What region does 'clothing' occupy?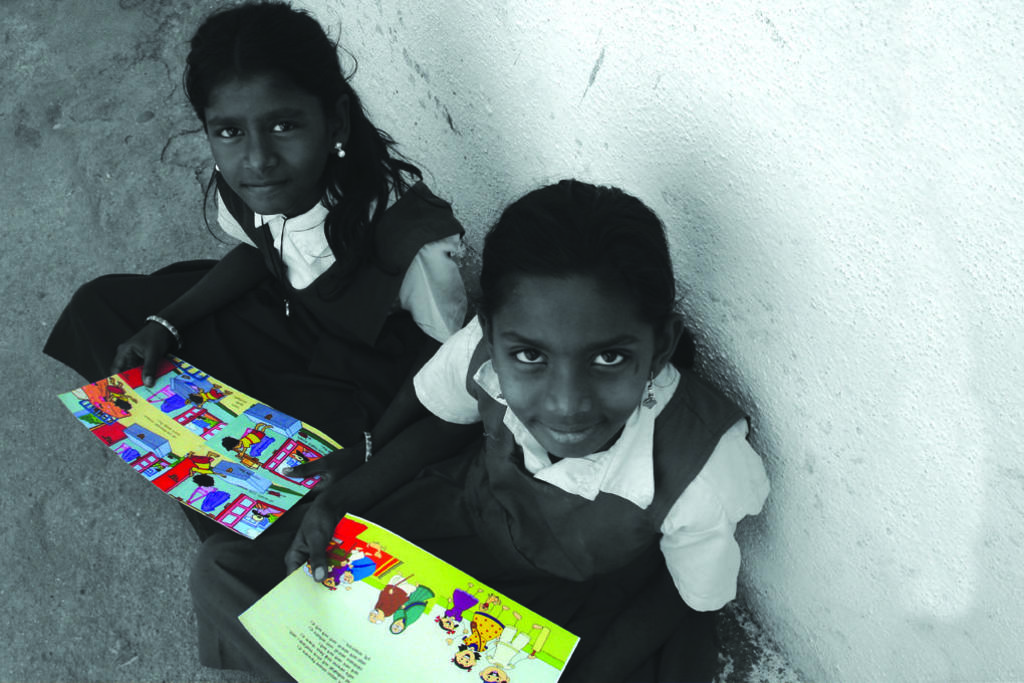
select_region(33, 183, 505, 522).
